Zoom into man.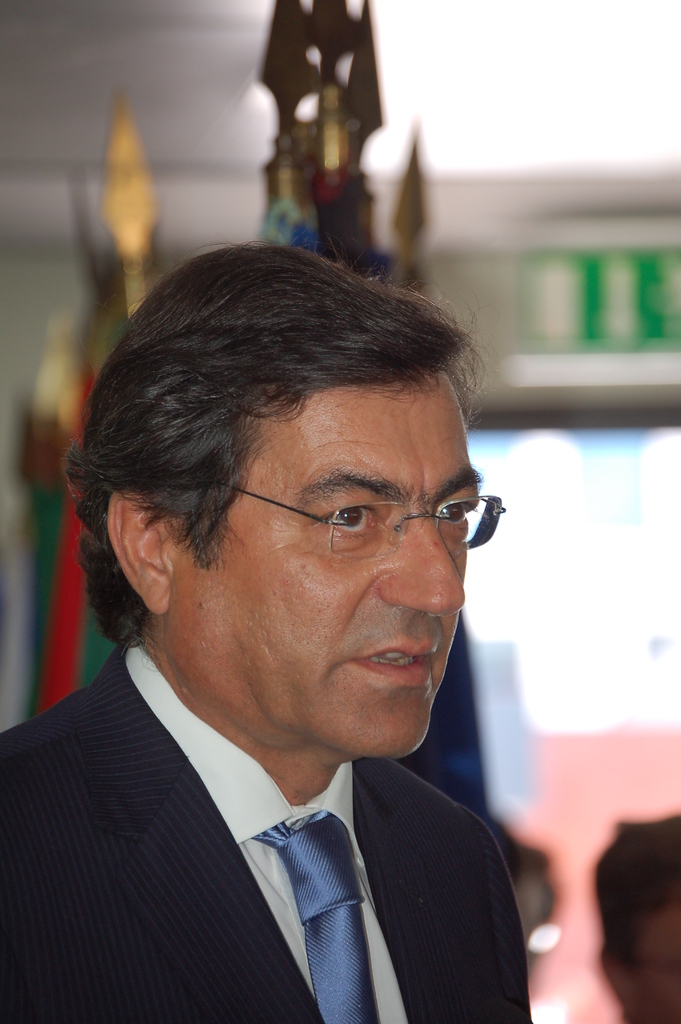
Zoom target: (0,233,590,1022).
